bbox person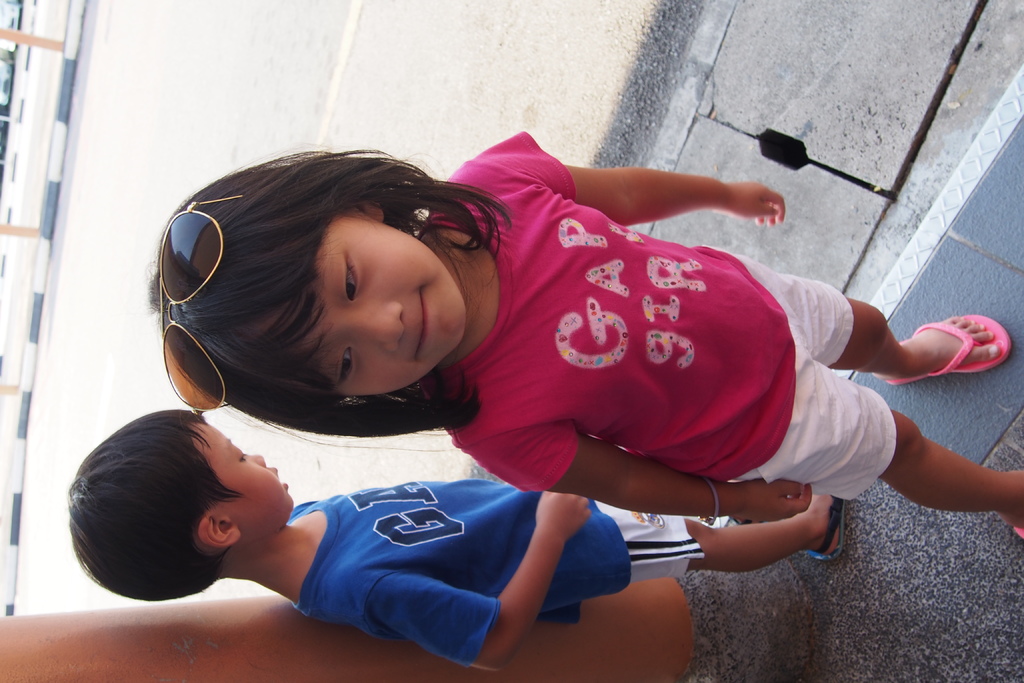
rect(148, 127, 1023, 529)
